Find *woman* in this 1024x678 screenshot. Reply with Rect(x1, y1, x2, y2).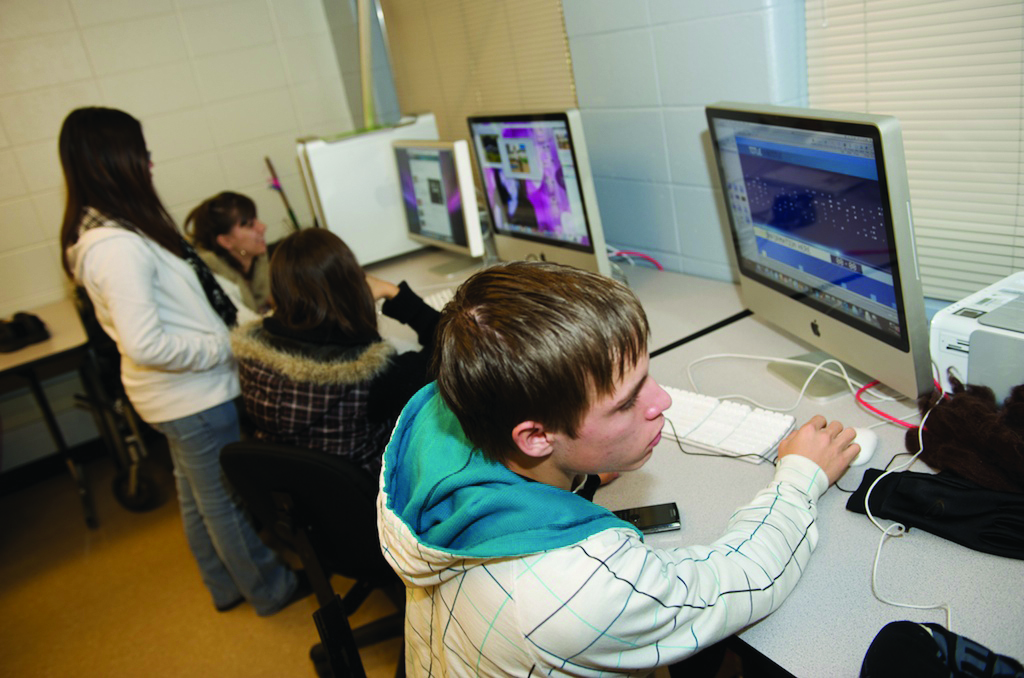
Rect(186, 186, 276, 325).
